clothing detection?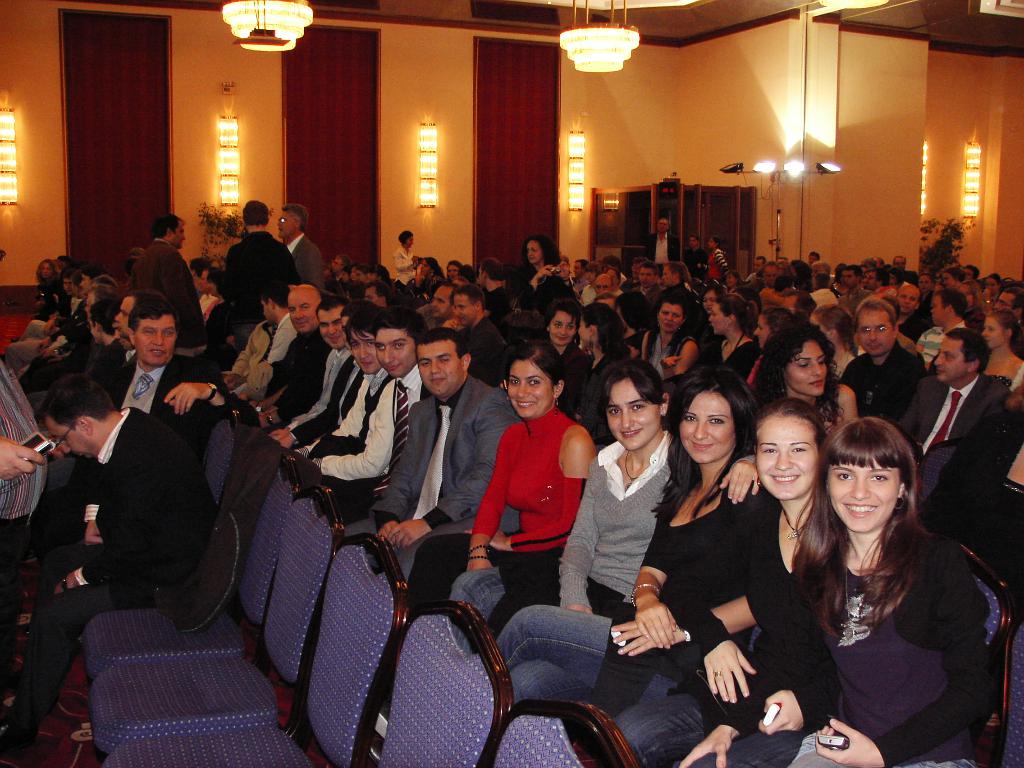
locate(0, 356, 52, 726)
